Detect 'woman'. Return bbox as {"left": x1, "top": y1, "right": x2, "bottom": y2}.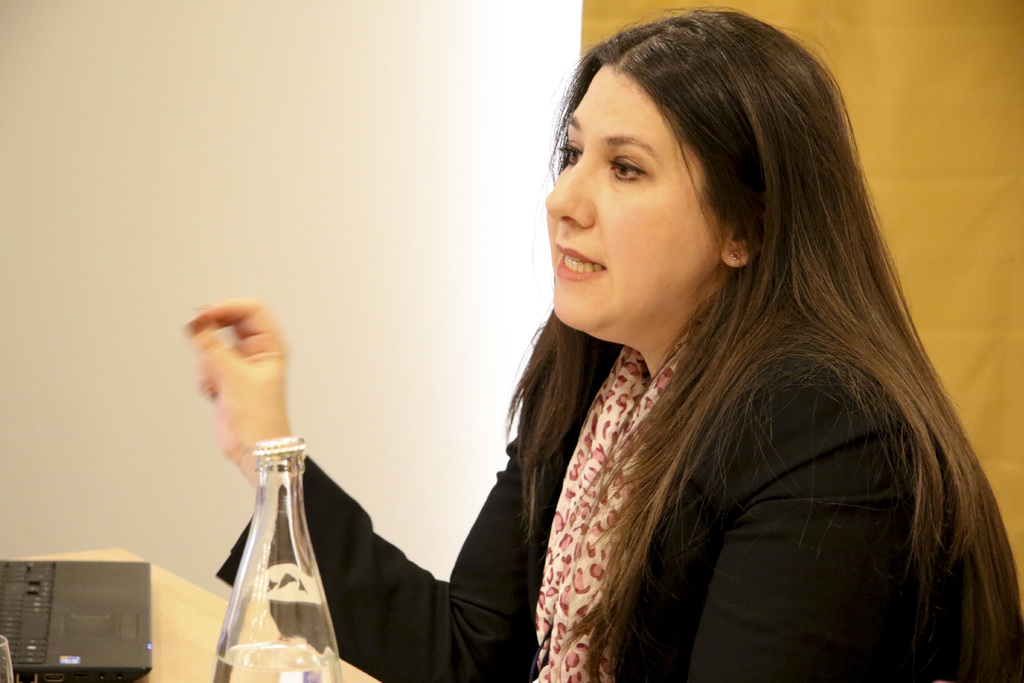
{"left": 187, "top": 12, "right": 1023, "bottom": 682}.
